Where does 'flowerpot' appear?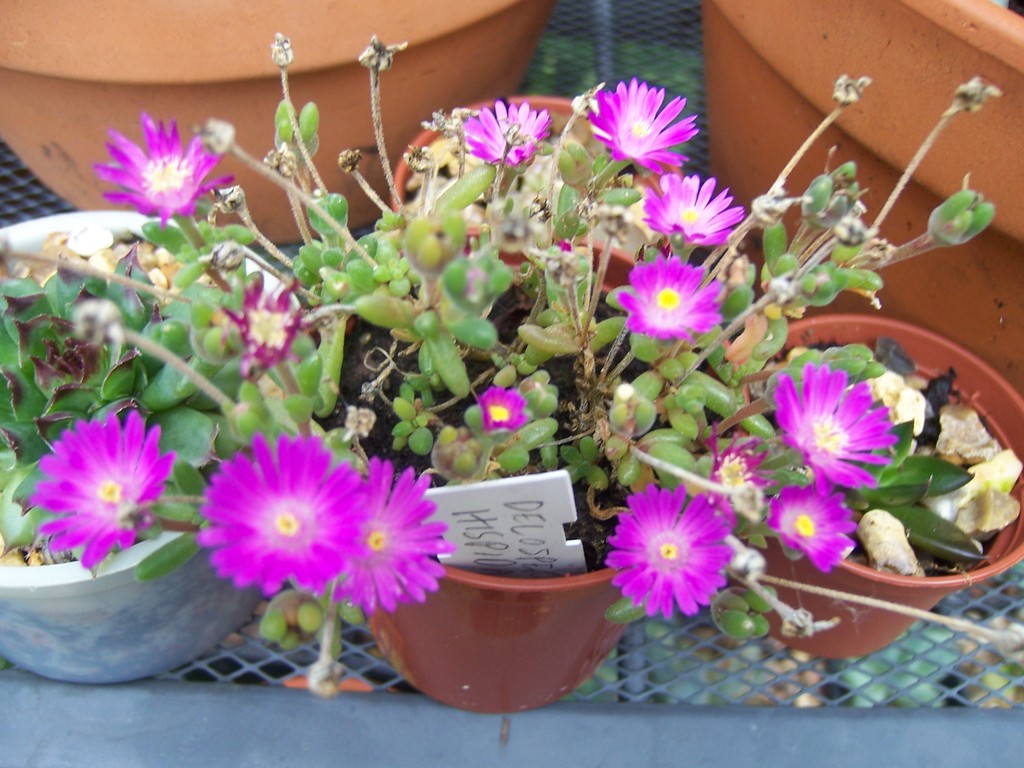
Appears at <region>0, 204, 312, 691</region>.
